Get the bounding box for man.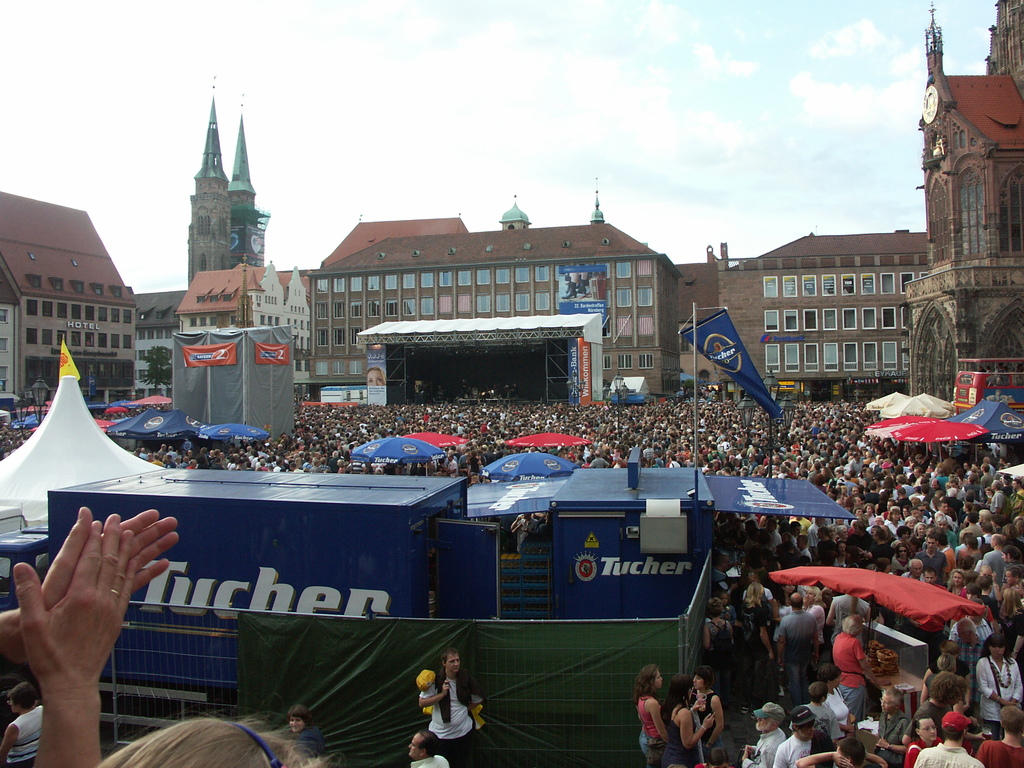
{"x1": 310, "y1": 460, "x2": 320, "y2": 471}.
